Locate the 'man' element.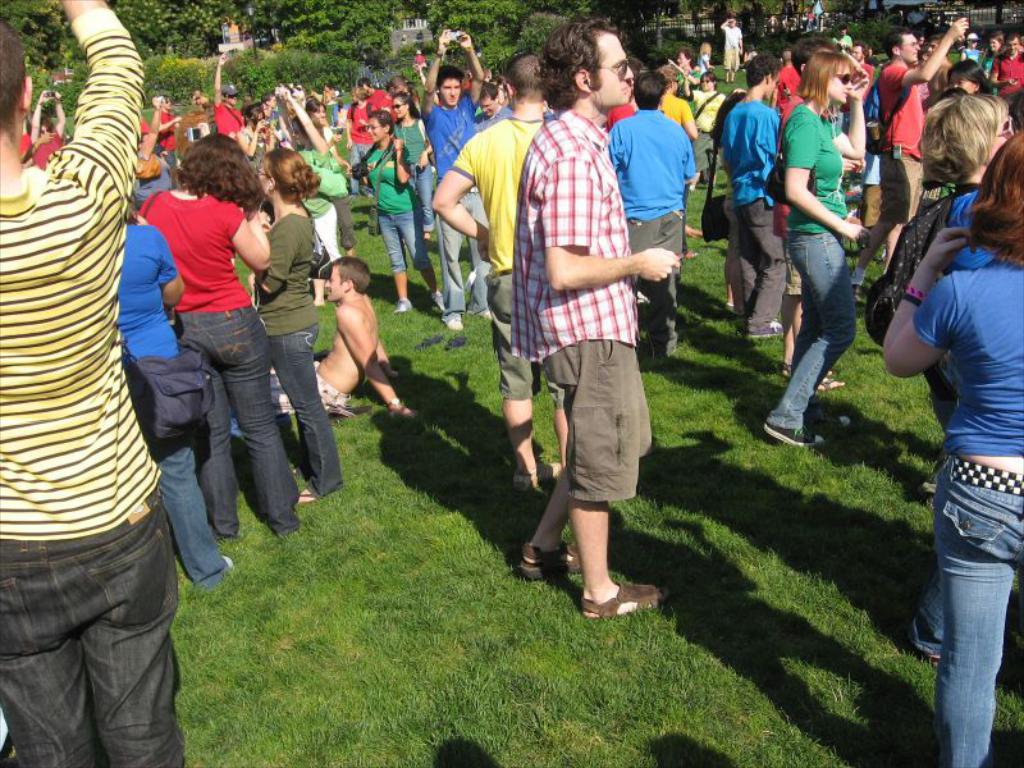
Element bbox: (607,68,698,360).
